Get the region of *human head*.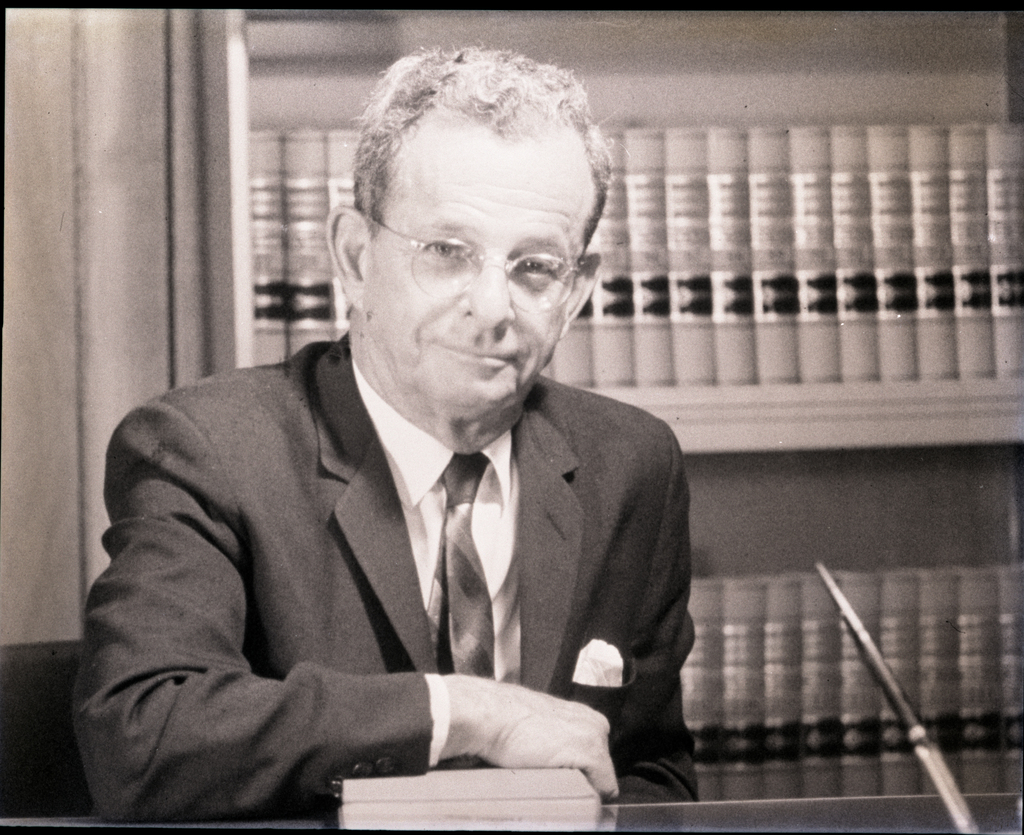
box=[333, 20, 620, 442].
